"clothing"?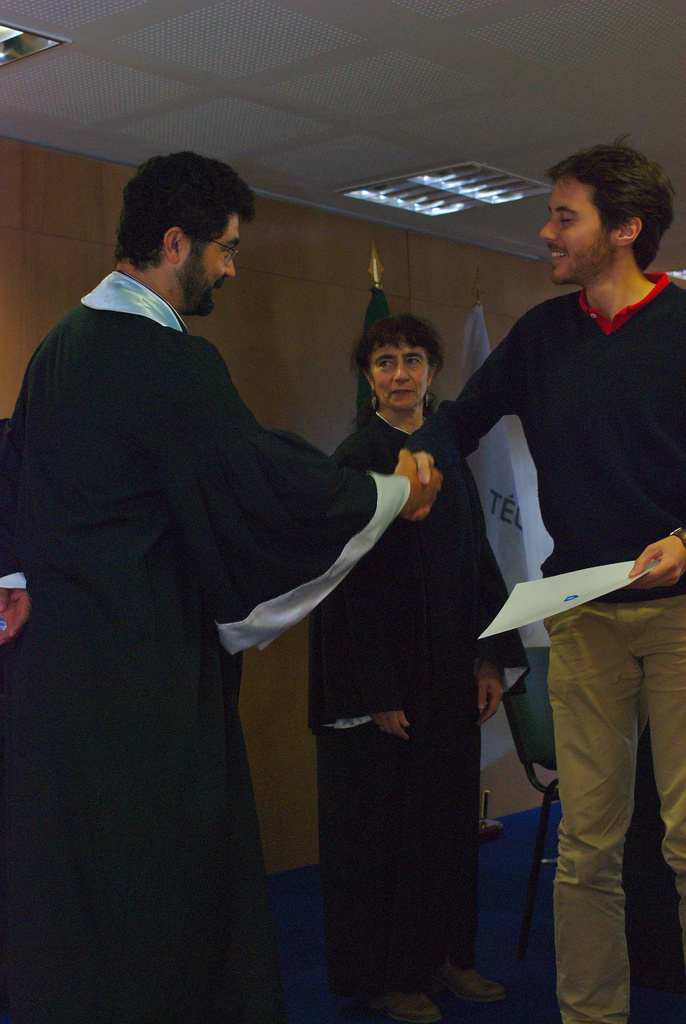
bbox=[0, 260, 411, 1023]
